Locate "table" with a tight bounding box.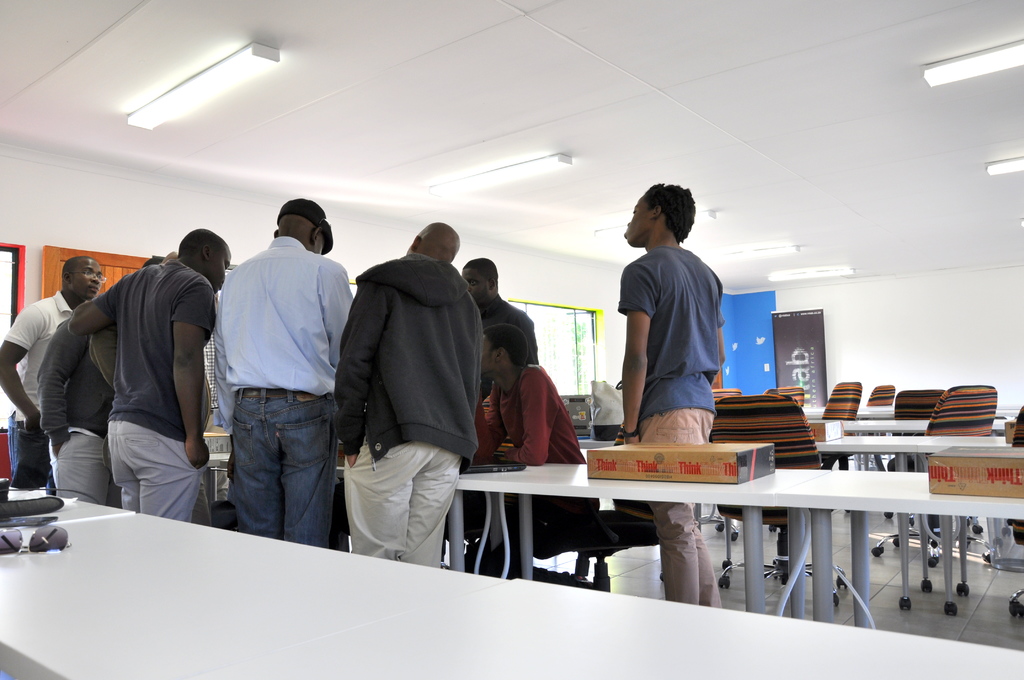
bbox=[802, 406, 893, 416].
